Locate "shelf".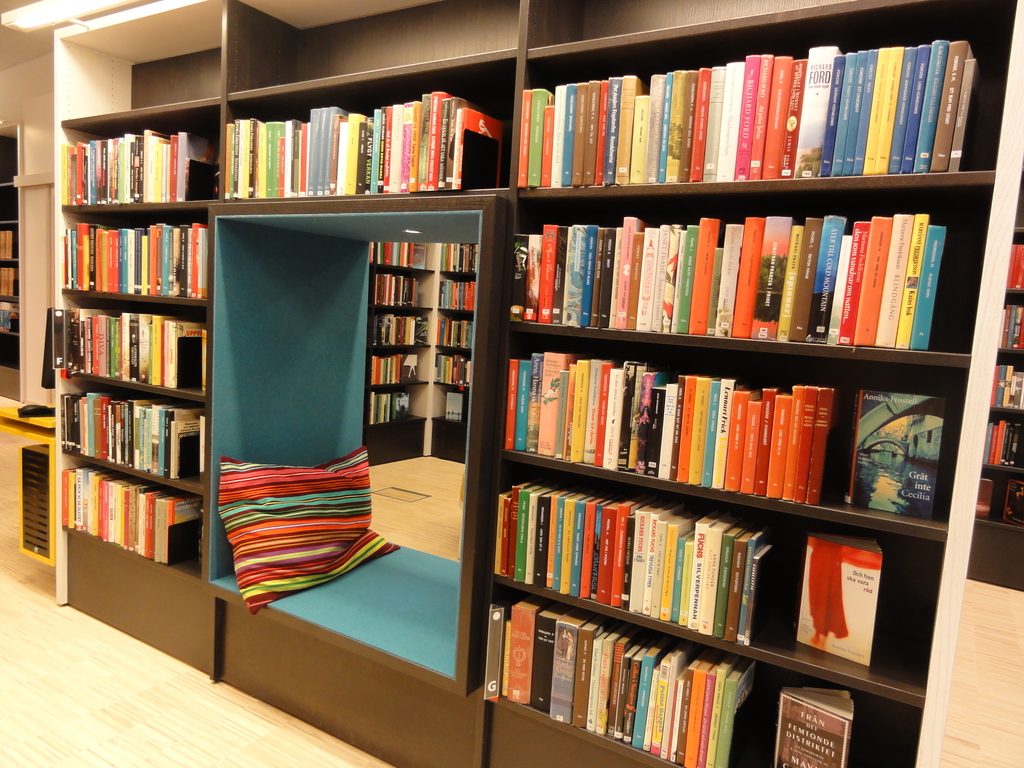
Bounding box: Rect(367, 243, 473, 428).
